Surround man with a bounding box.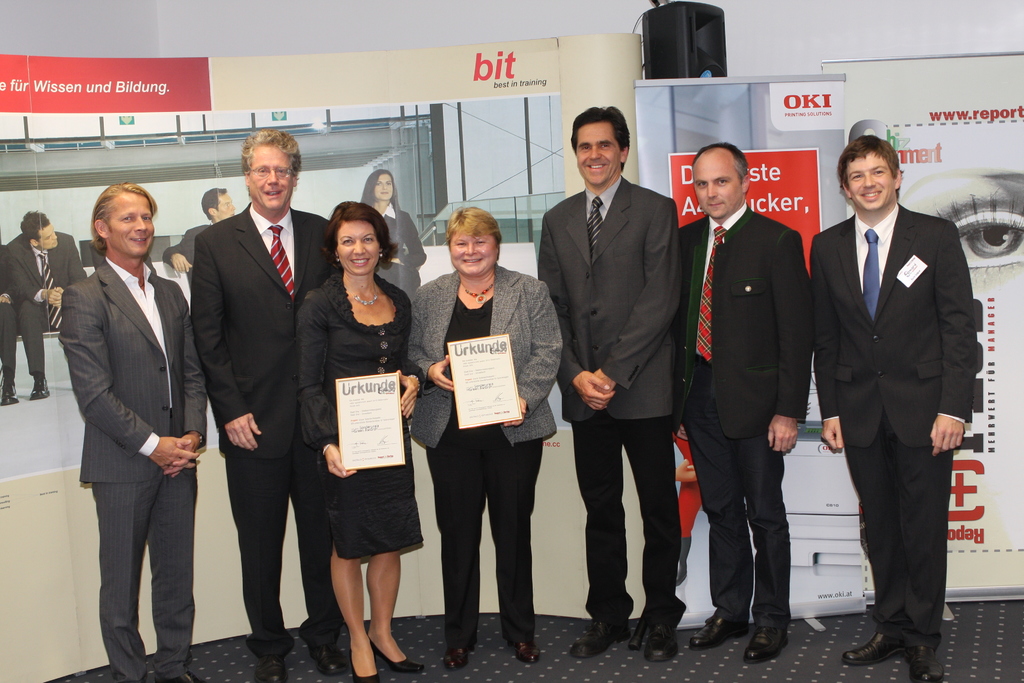
[539, 105, 680, 658].
